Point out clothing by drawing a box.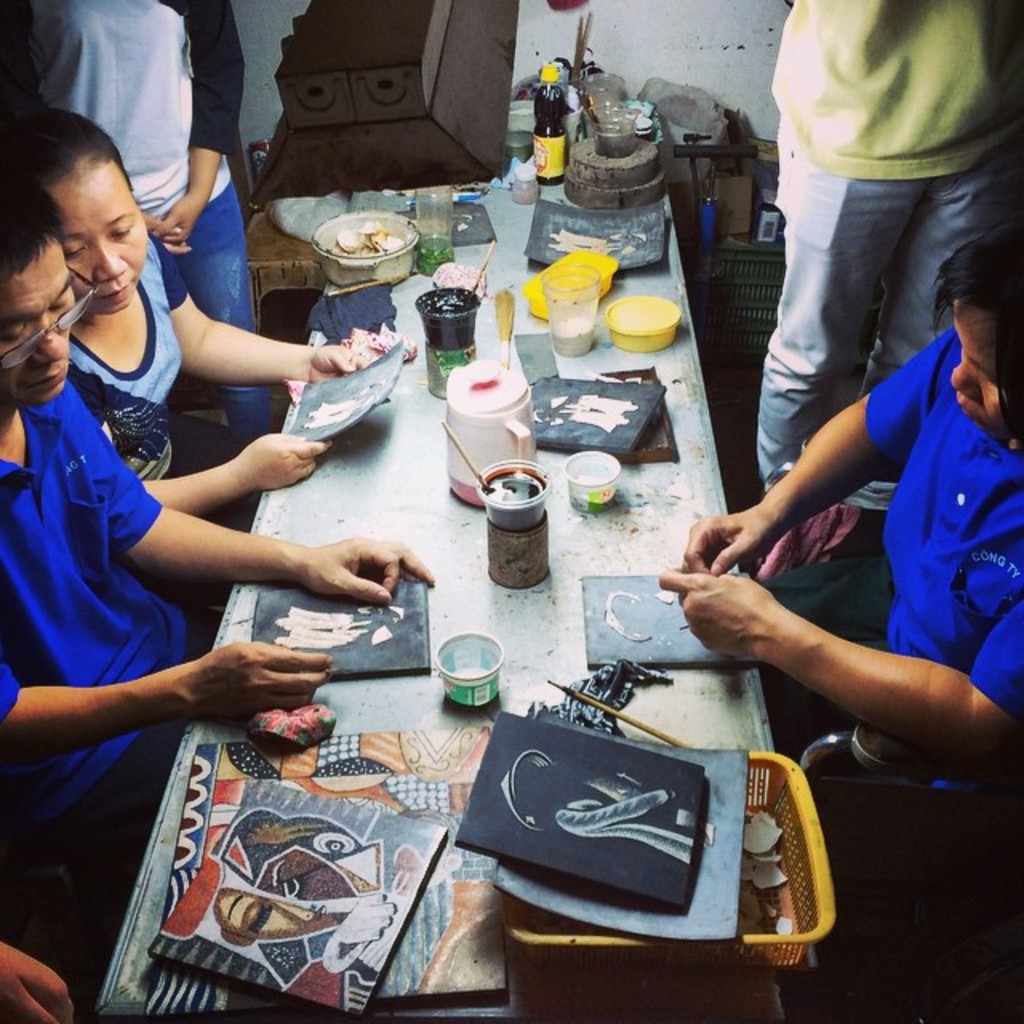
x1=758 y1=0 x2=1018 y2=490.
